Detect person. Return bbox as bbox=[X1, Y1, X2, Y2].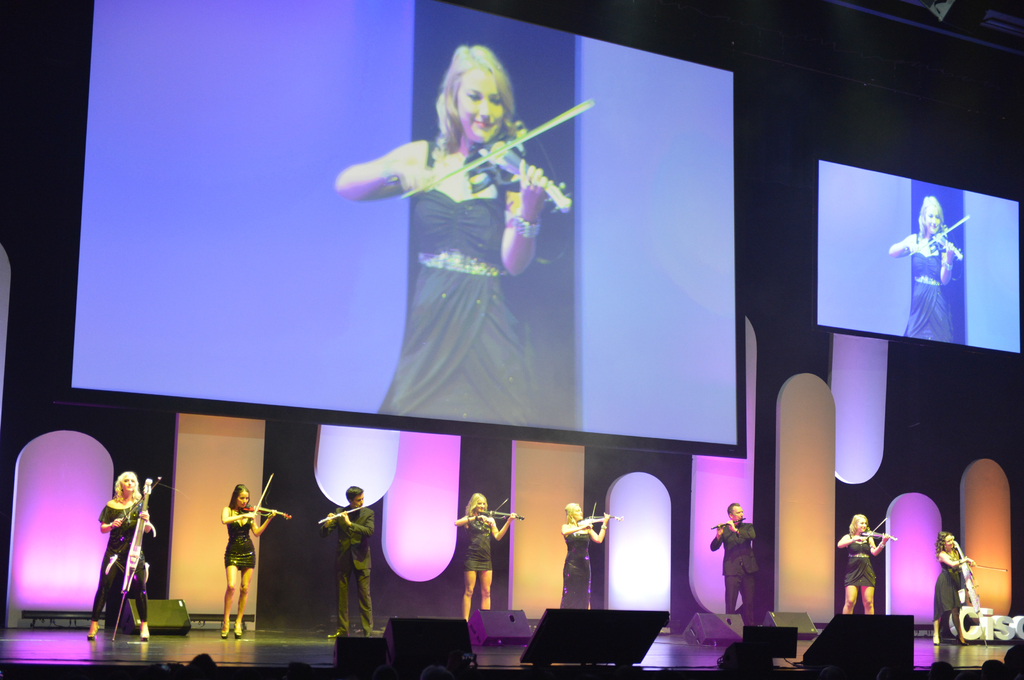
bbox=[77, 461, 153, 656].
